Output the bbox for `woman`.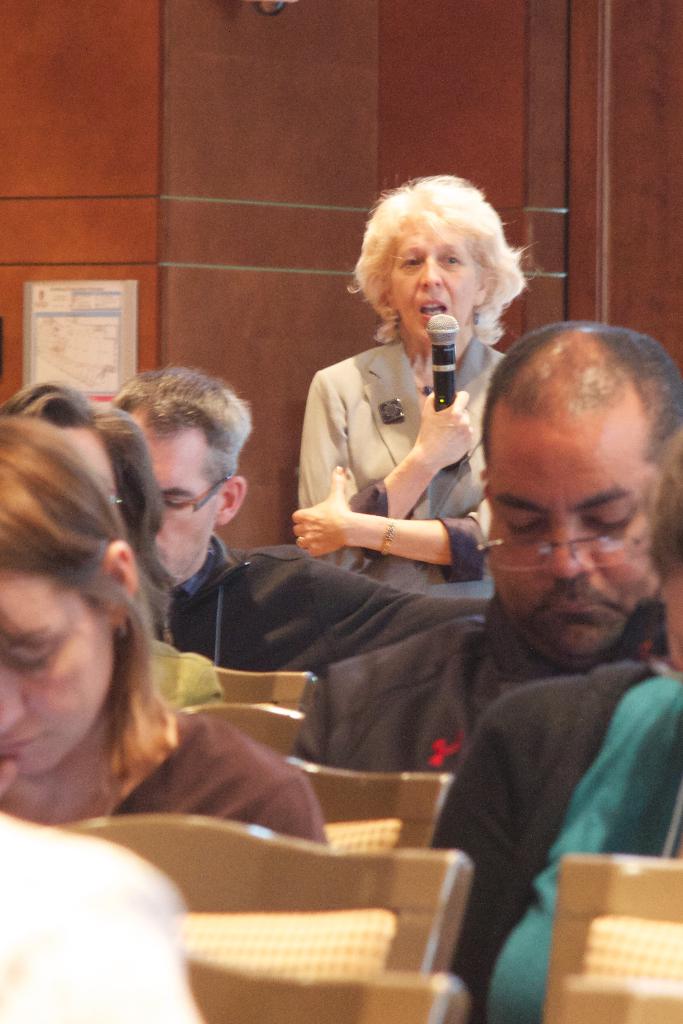
l=0, t=374, r=227, b=708.
